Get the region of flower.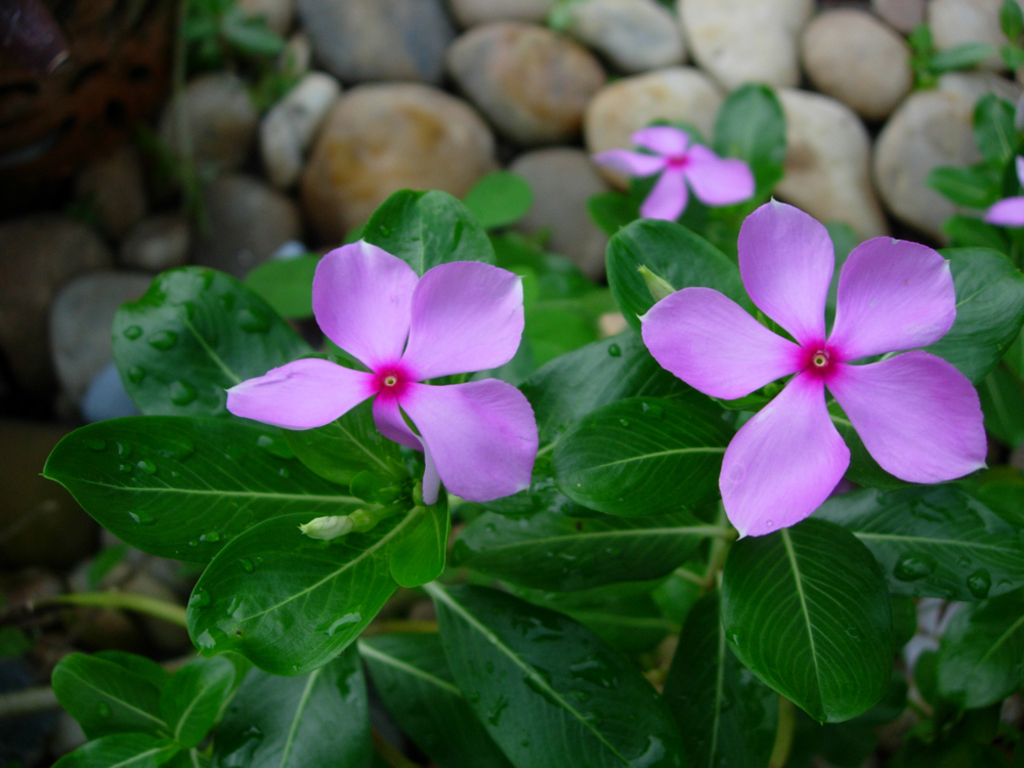
[x1=223, y1=234, x2=543, y2=508].
